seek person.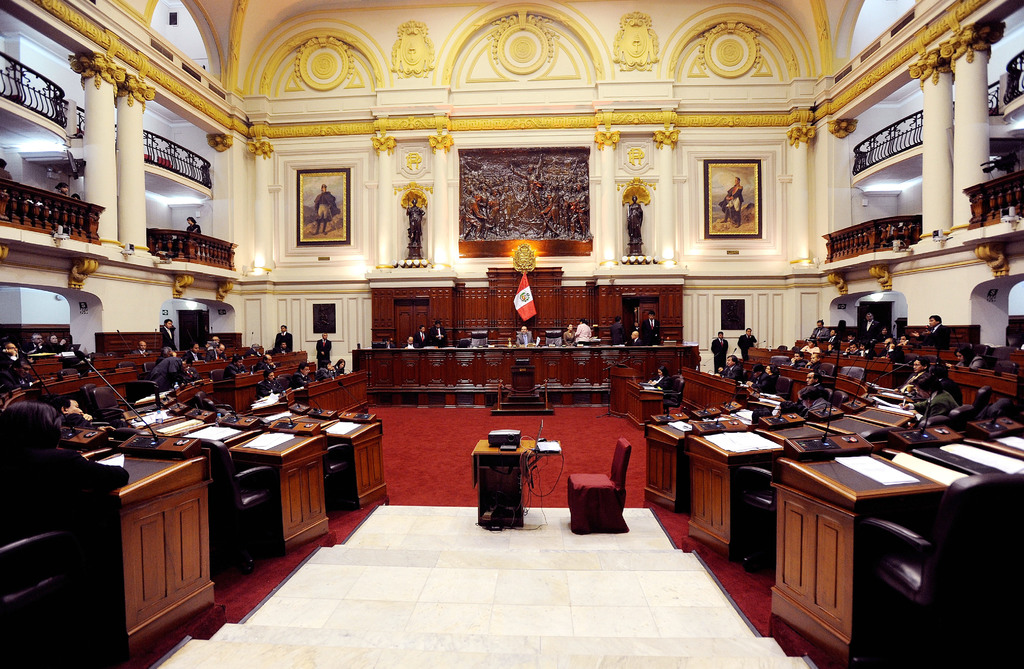
[left=745, top=362, right=789, bottom=400].
